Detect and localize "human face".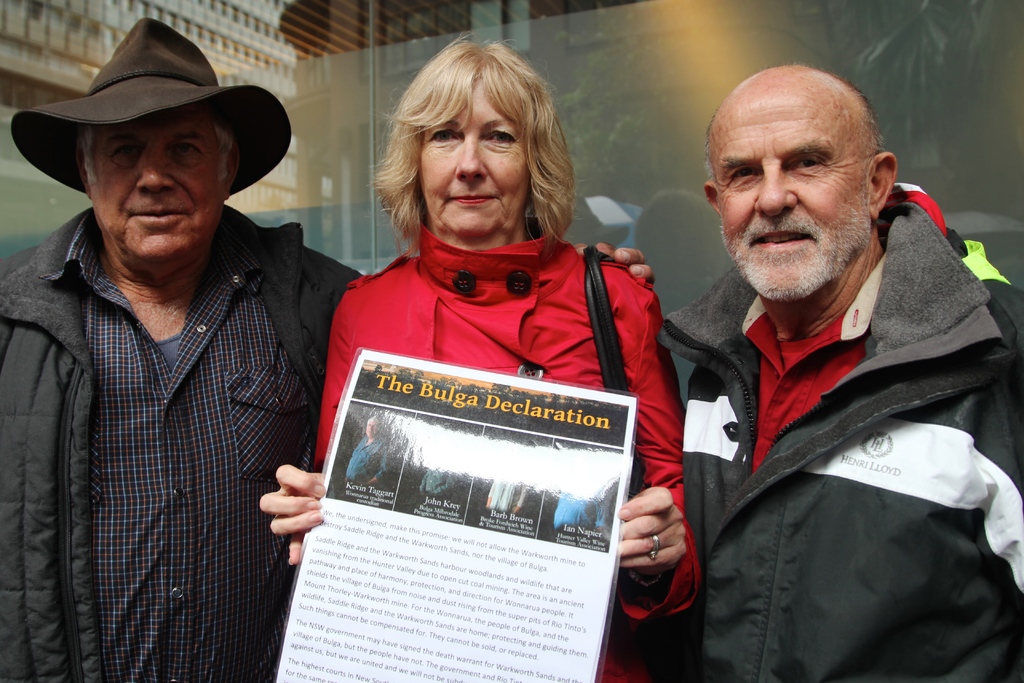
Localized at 417 76 530 236.
